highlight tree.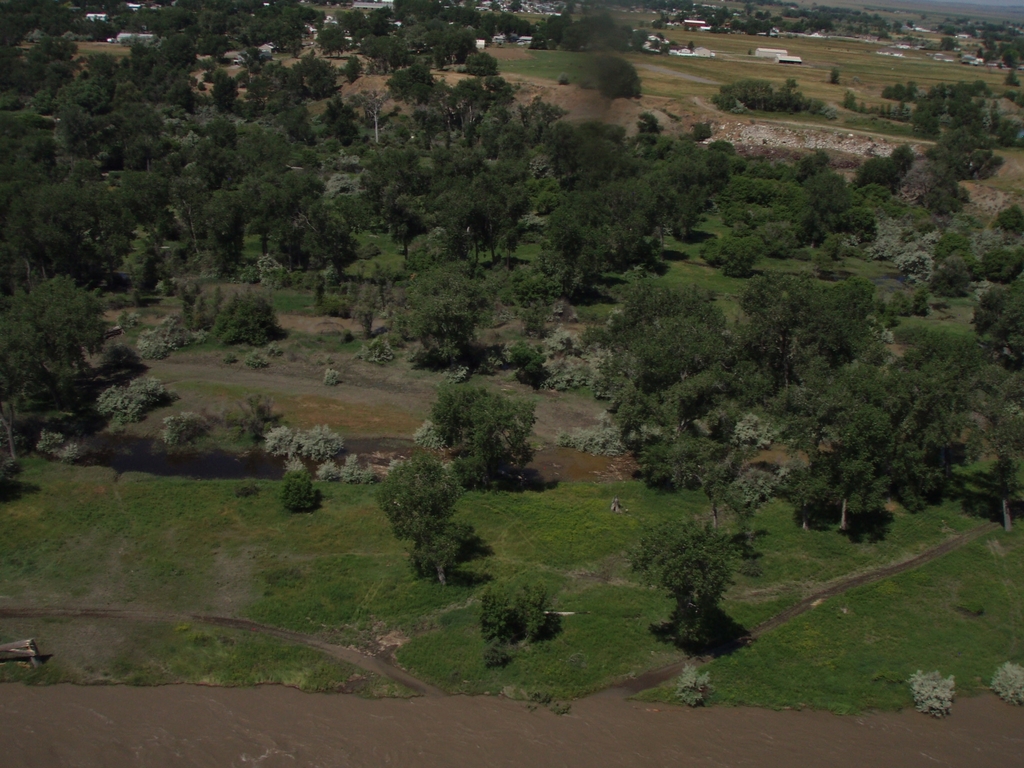
Highlighted region: (left=239, top=168, right=332, bottom=230).
